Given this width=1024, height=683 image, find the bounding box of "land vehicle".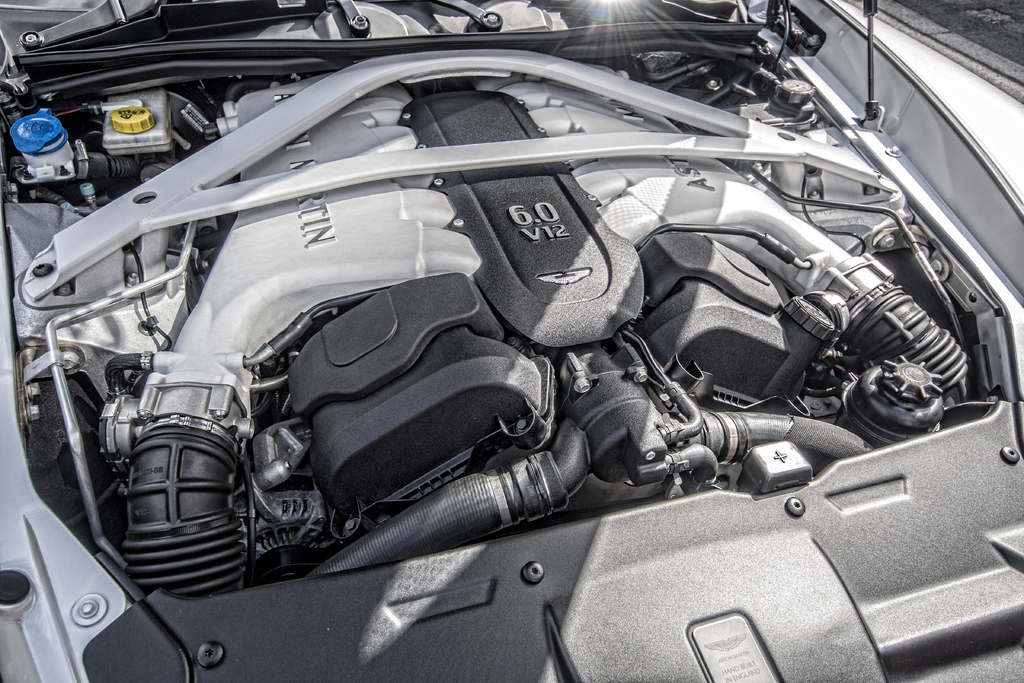
(left=54, top=47, right=986, bottom=650).
